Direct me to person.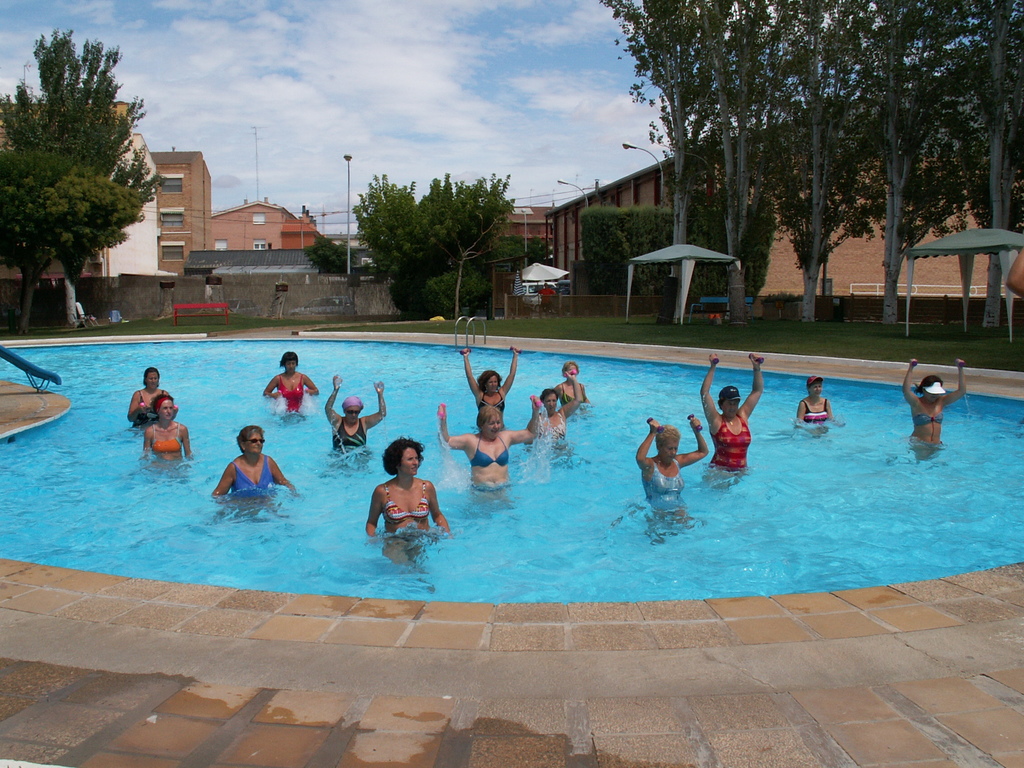
Direction: {"left": 800, "top": 368, "right": 836, "bottom": 422}.
